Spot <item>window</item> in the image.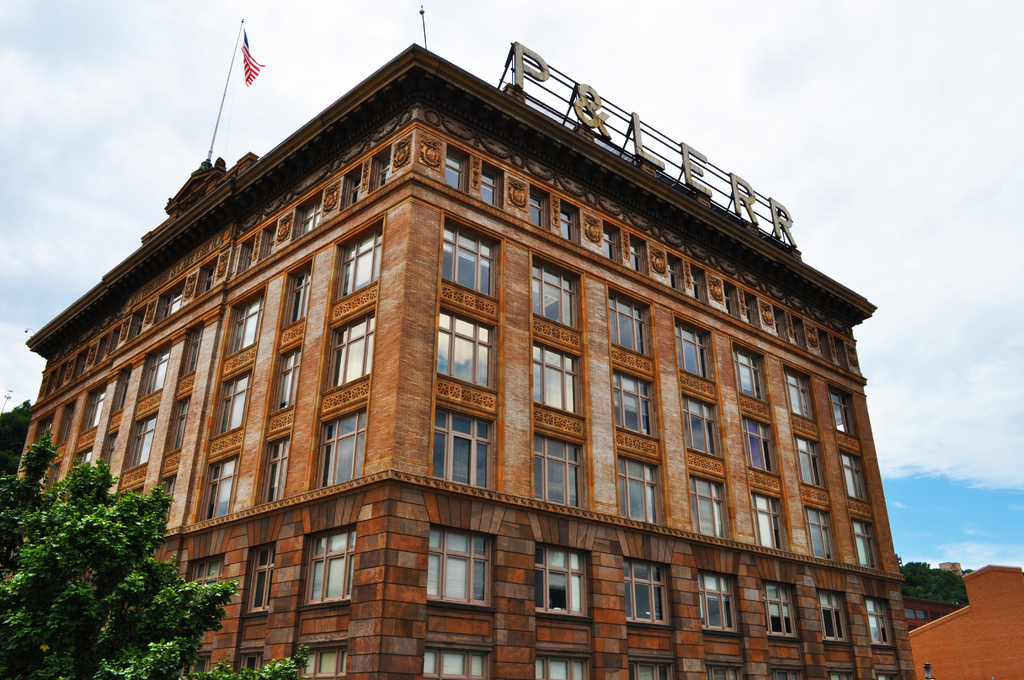
<item>window</item> found at 766,587,799,635.
